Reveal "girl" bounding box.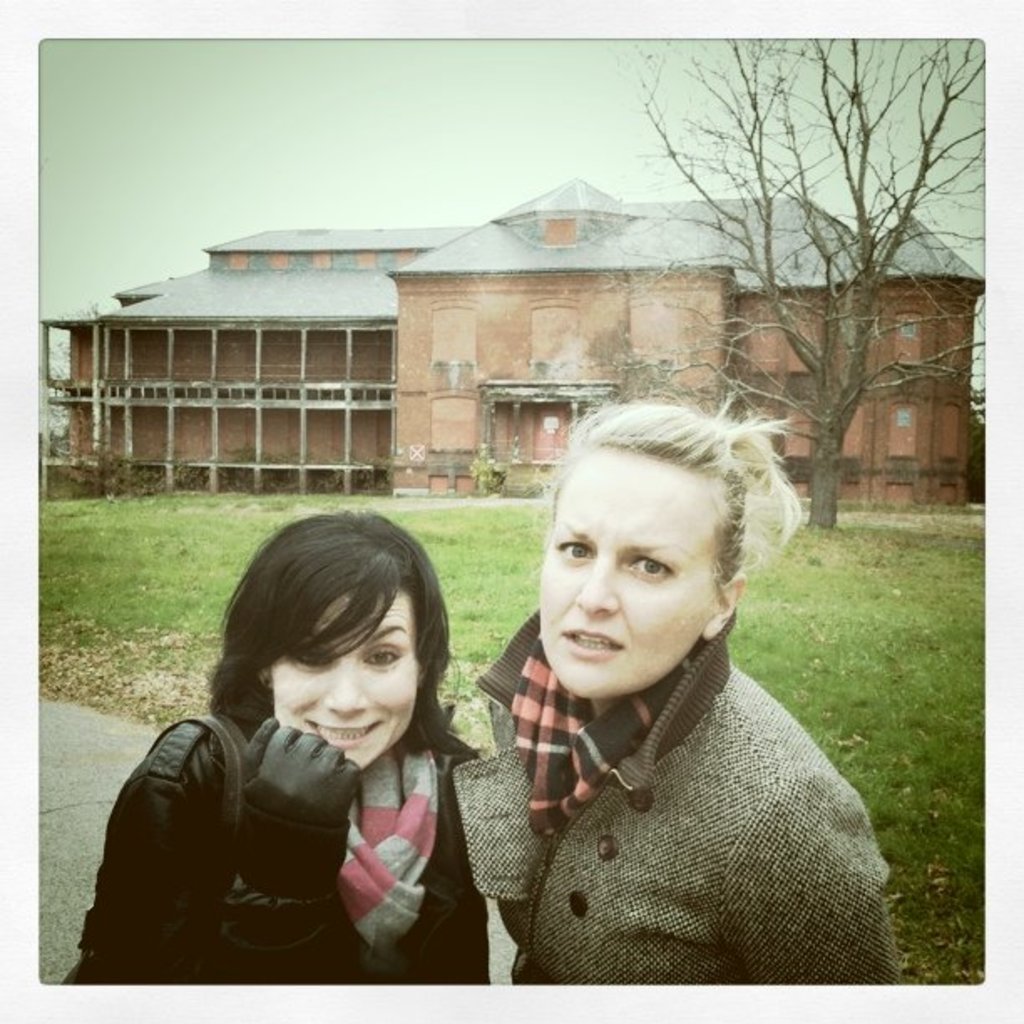
Revealed: pyautogui.locateOnScreen(447, 403, 904, 977).
